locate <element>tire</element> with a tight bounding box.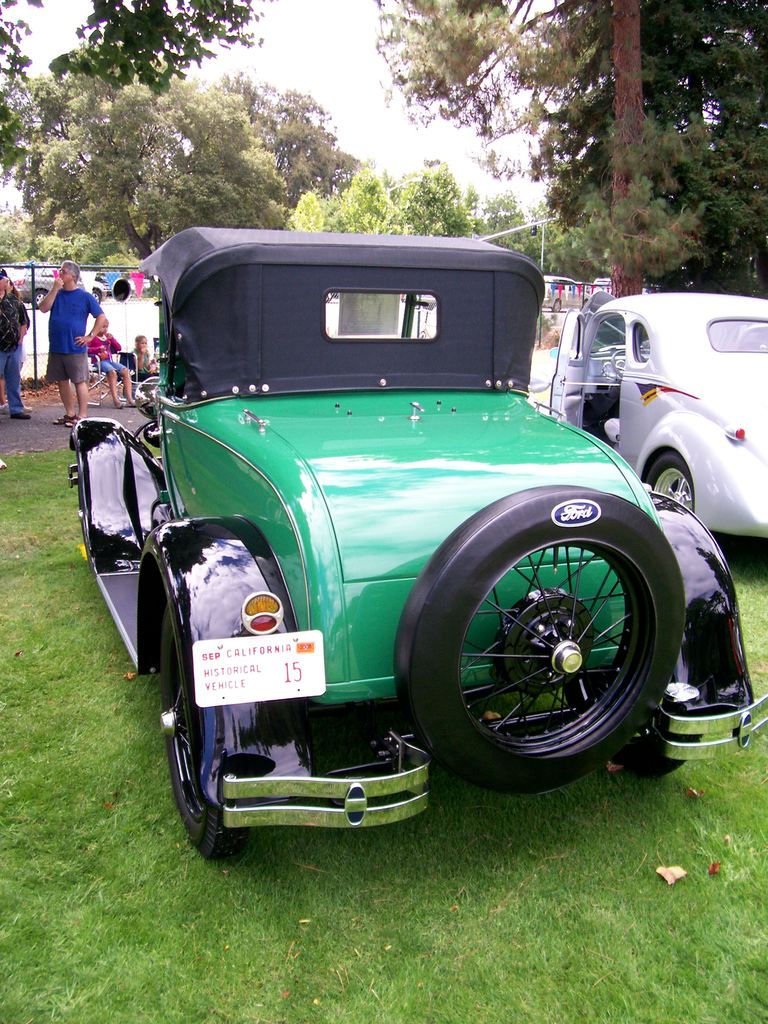
{"left": 394, "top": 479, "right": 684, "bottom": 785}.
